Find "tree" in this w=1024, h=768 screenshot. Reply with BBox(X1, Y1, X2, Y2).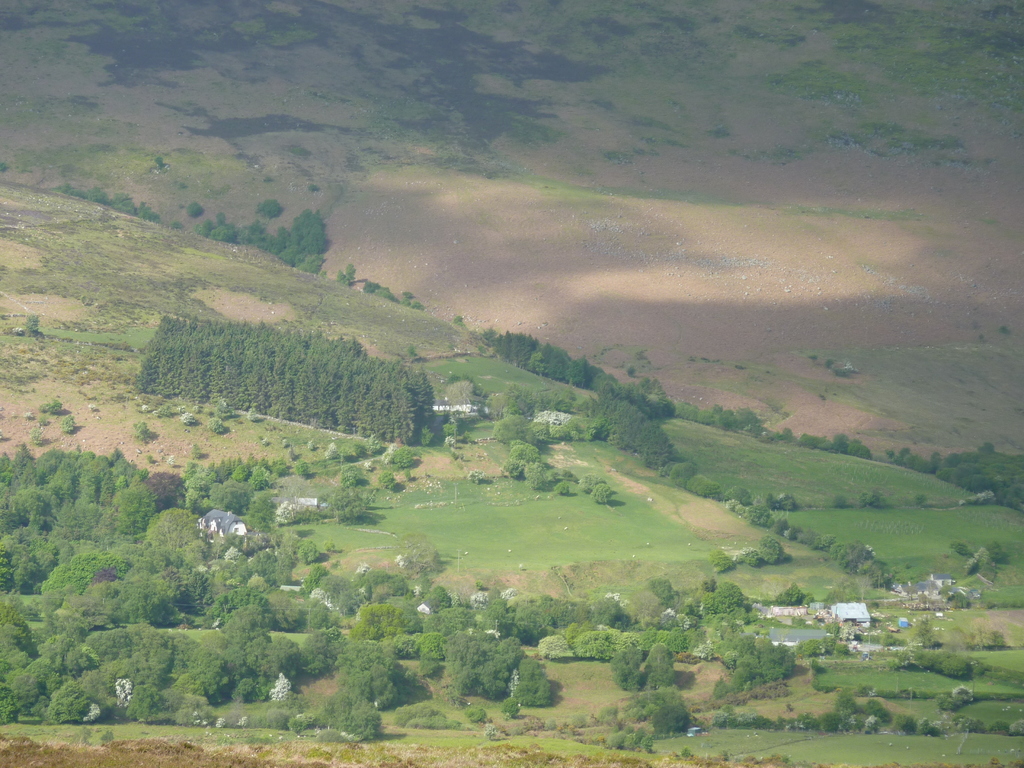
BBox(136, 502, 207, 593).
